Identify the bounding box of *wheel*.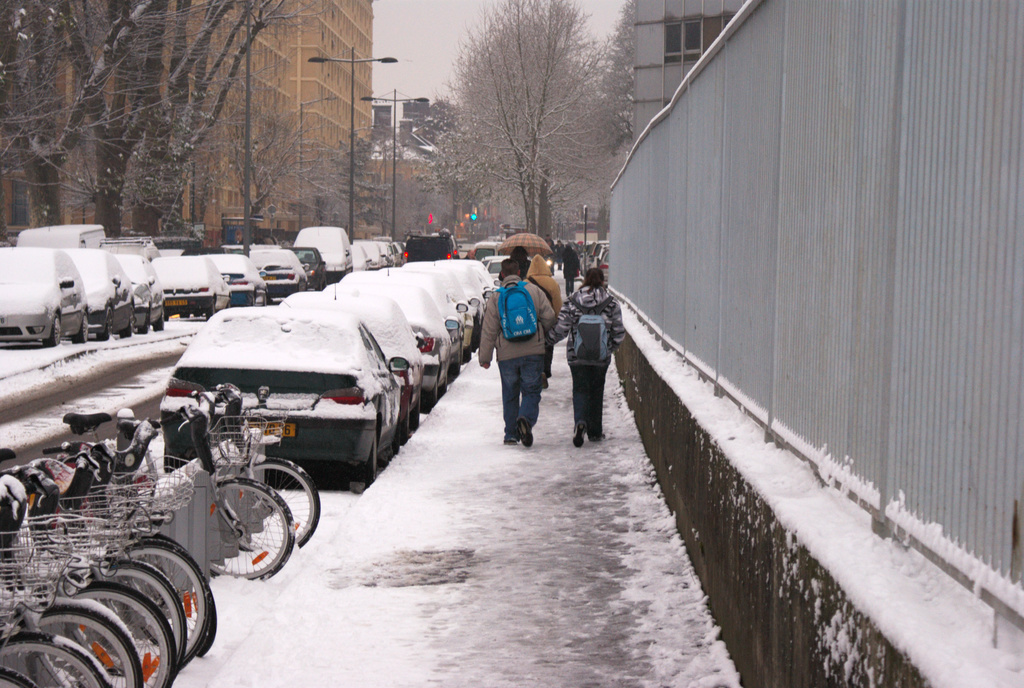
bbox=(186, 484, 289, 591).
